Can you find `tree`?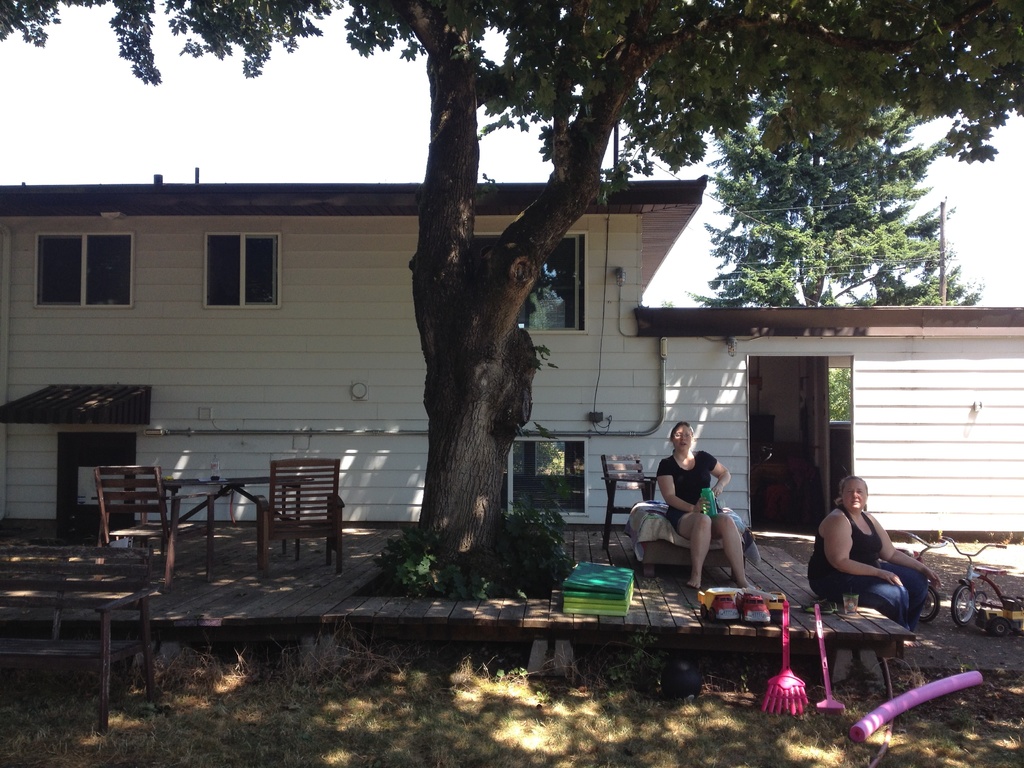
Yes, bounding box: box=[648, 95, 980, 342].
